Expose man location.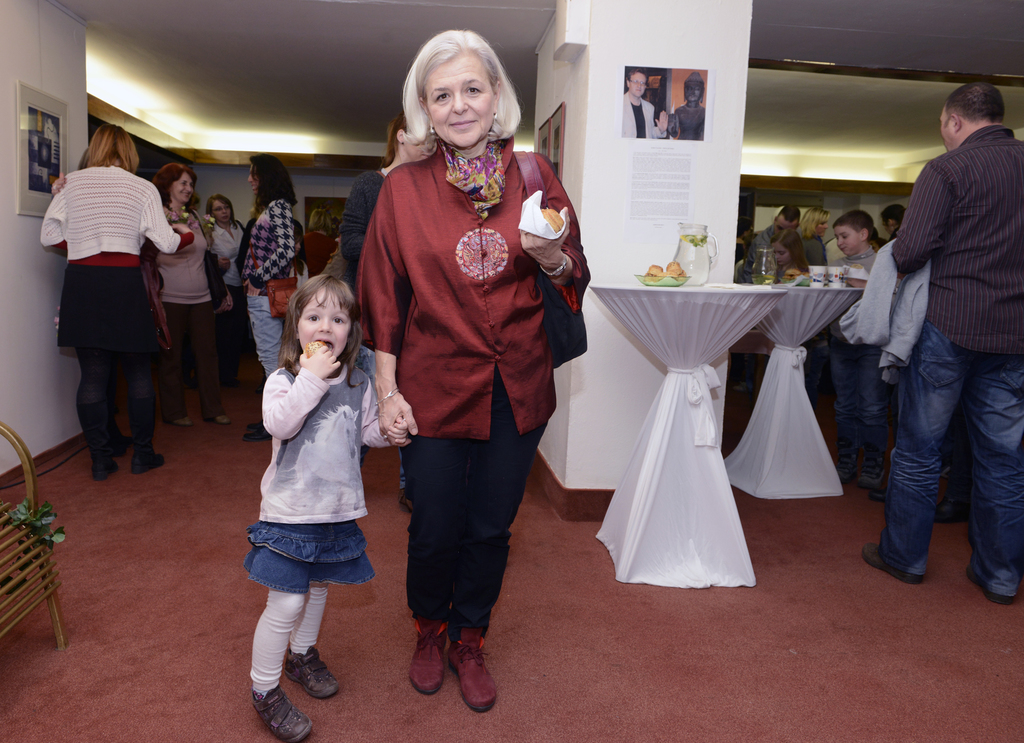
Exposed at 623,72,671,140.
